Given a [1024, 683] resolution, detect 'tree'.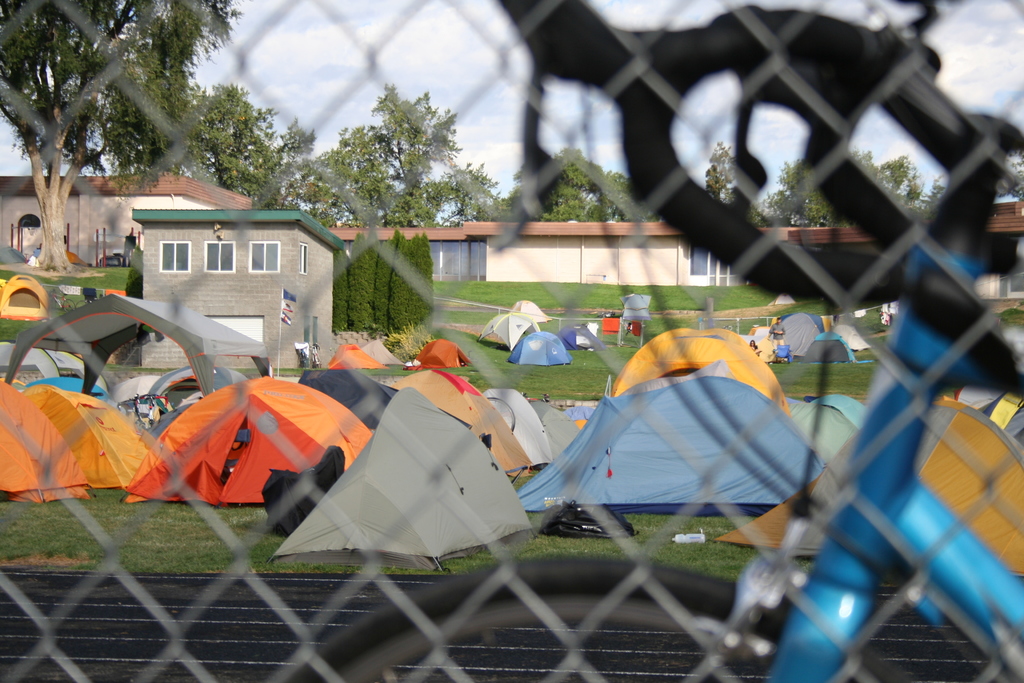
rect(704, 146, 734, 201).
